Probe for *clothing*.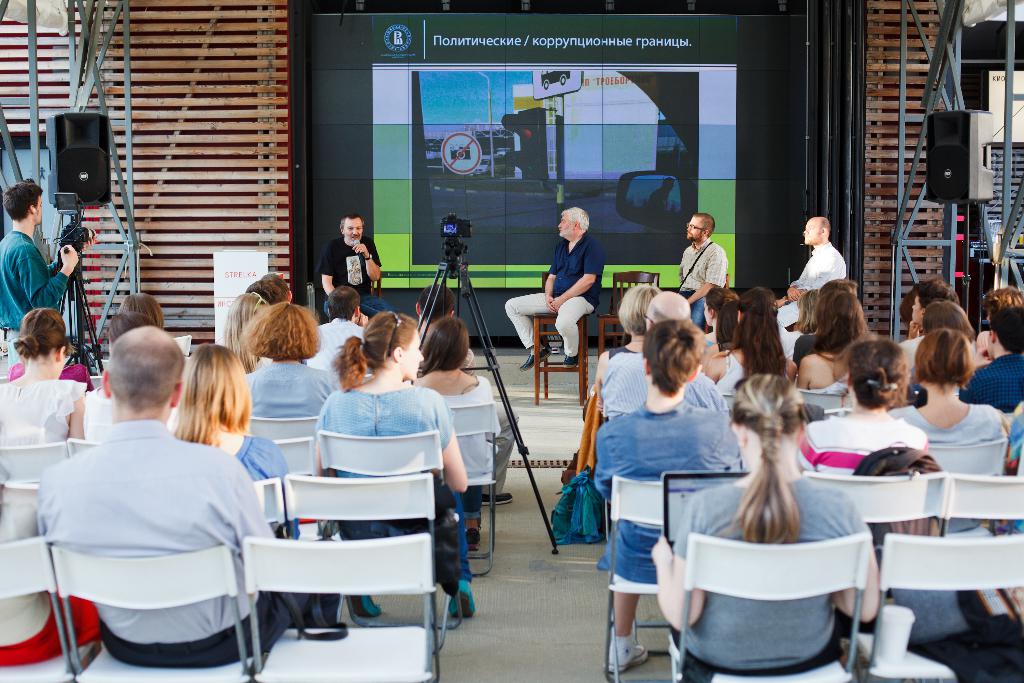
Probe result: {"x1": 501, "y1": 235, "x2": 602, "y2": 348}.
